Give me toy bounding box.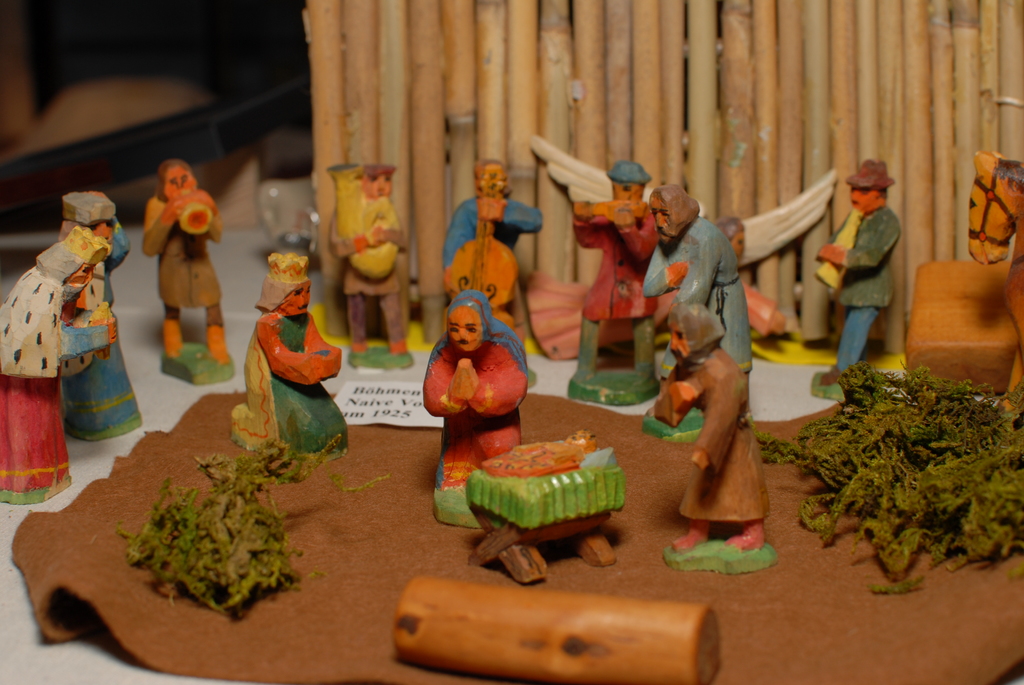
652 310 772 550.
